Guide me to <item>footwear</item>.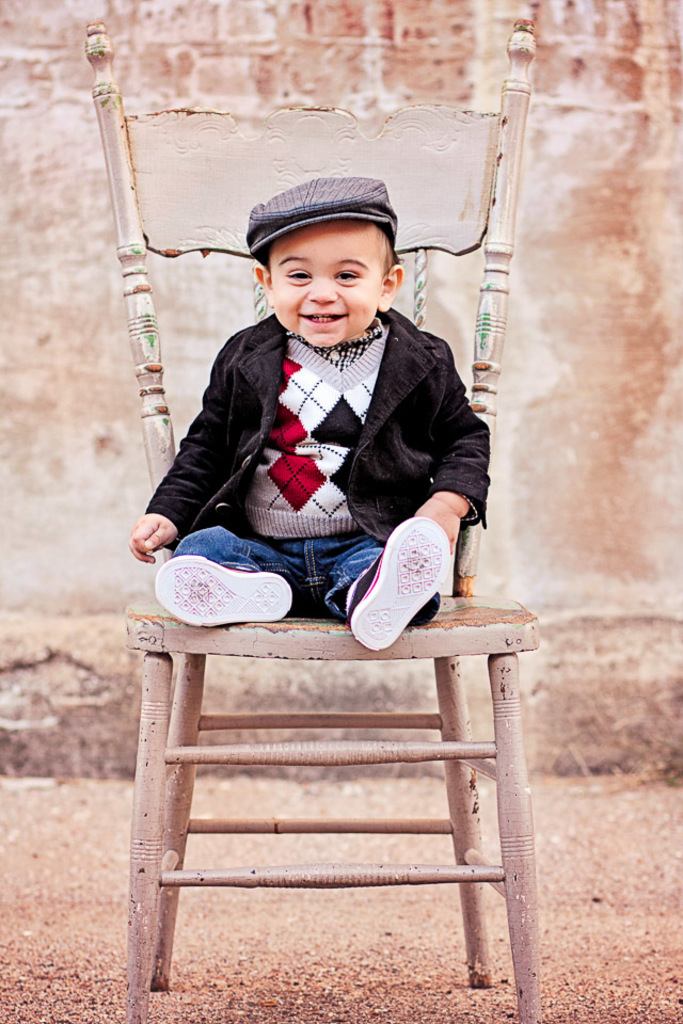
Guidance: select_region(345, 516, 456, 654).
